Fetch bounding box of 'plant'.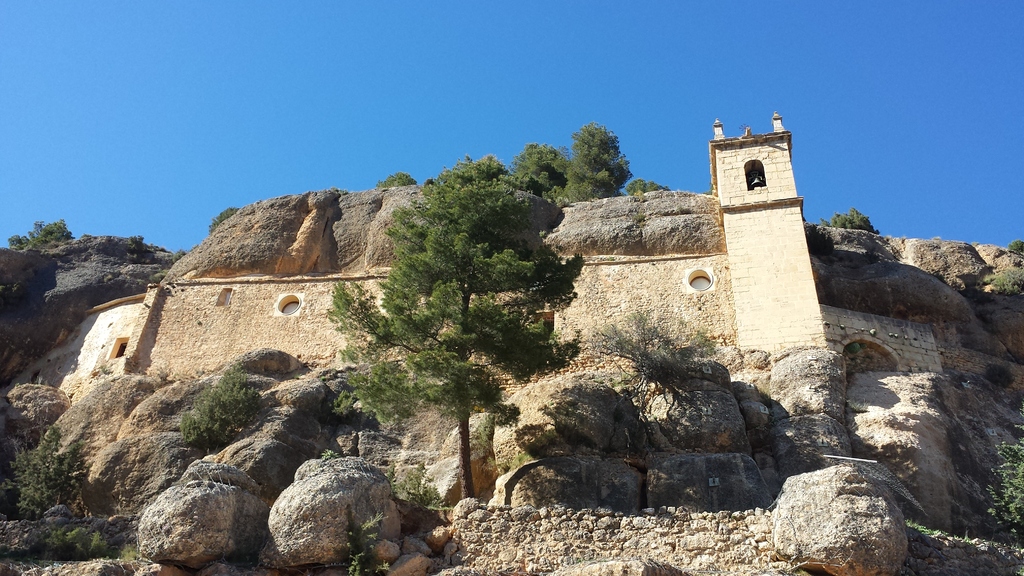
Bbox: <bbox>0, 422, 89, 519</bbox>.
